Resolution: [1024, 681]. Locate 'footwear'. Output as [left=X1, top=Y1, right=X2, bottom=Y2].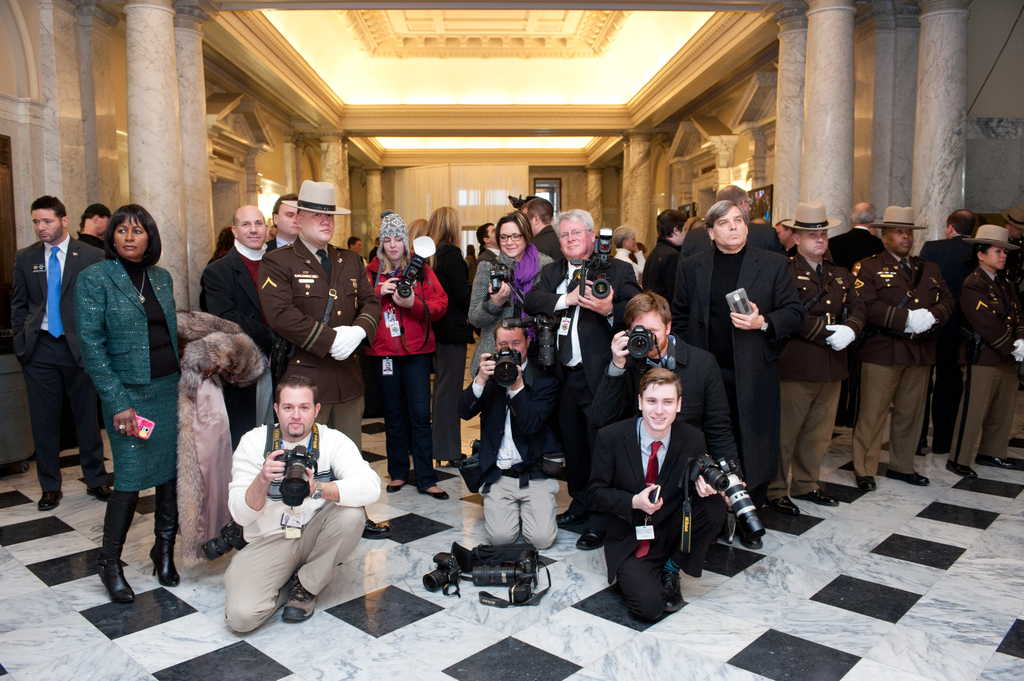
[left=86, top=483, right=115, bottom=503].
